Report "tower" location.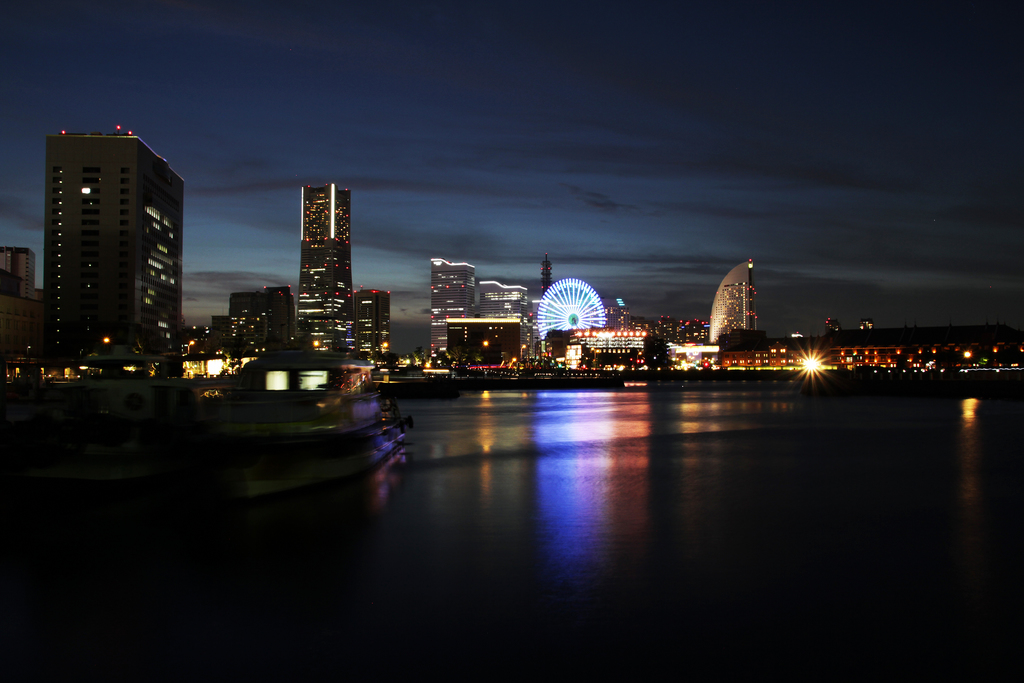
Report: rect(429, 258, 474, 353).
